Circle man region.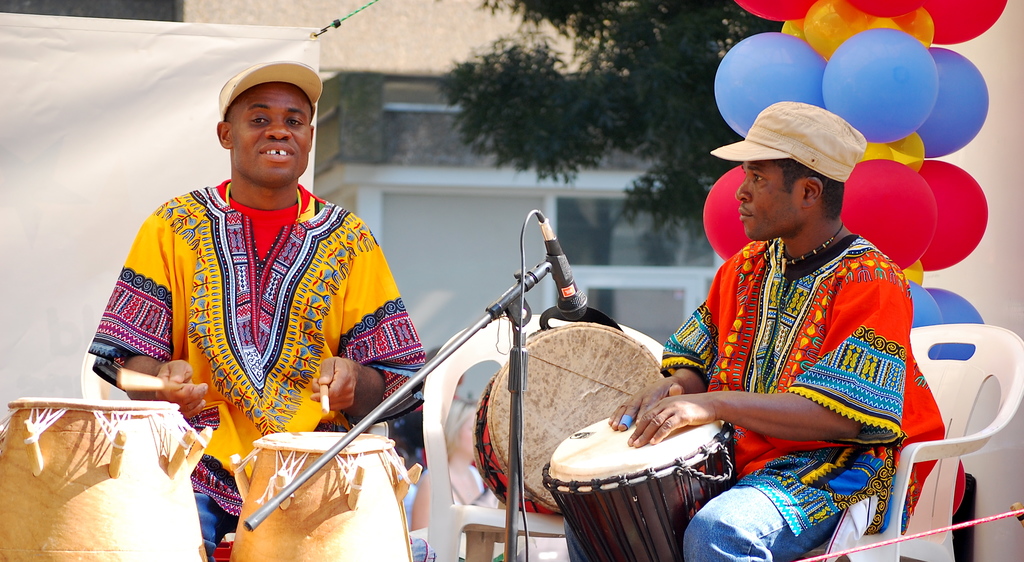
Region: left=610, top=160, right=972, bottom=561.
